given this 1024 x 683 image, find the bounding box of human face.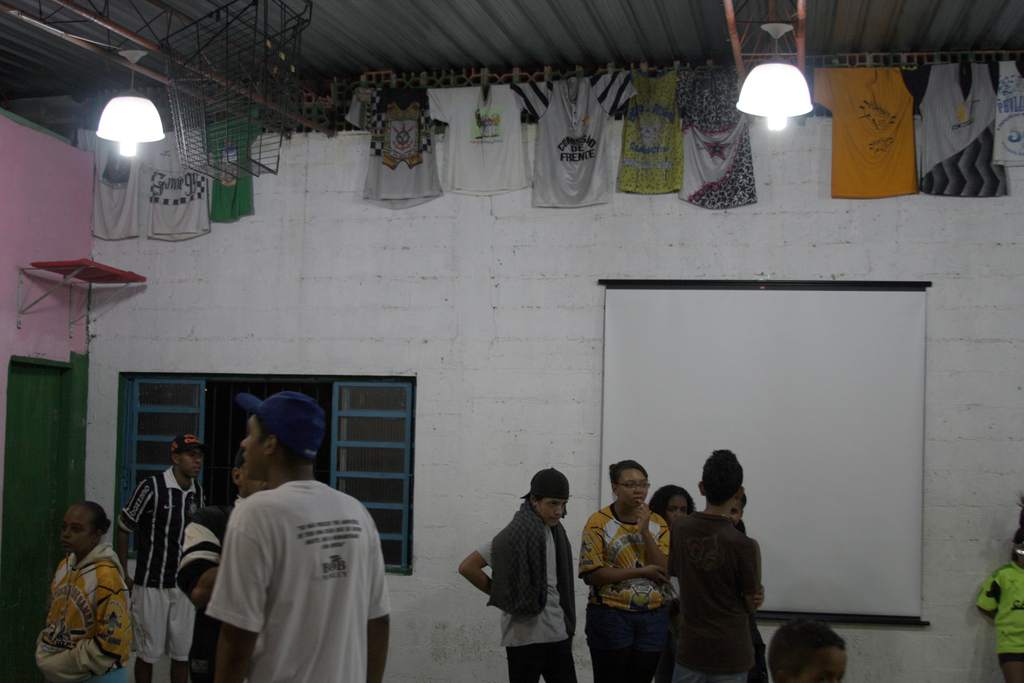
bbox(238, 415, 261, 483).
